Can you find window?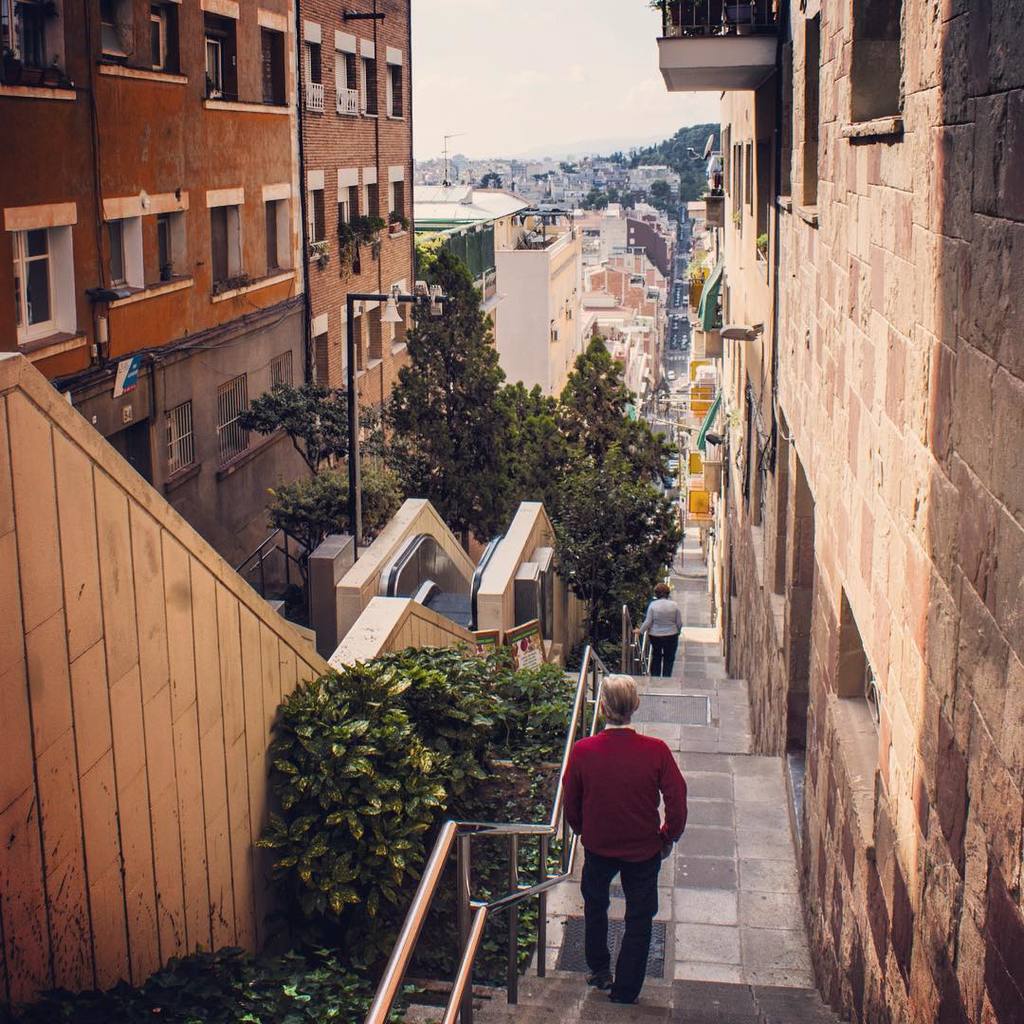
Yes, bounding box: 338,168,376,243.
